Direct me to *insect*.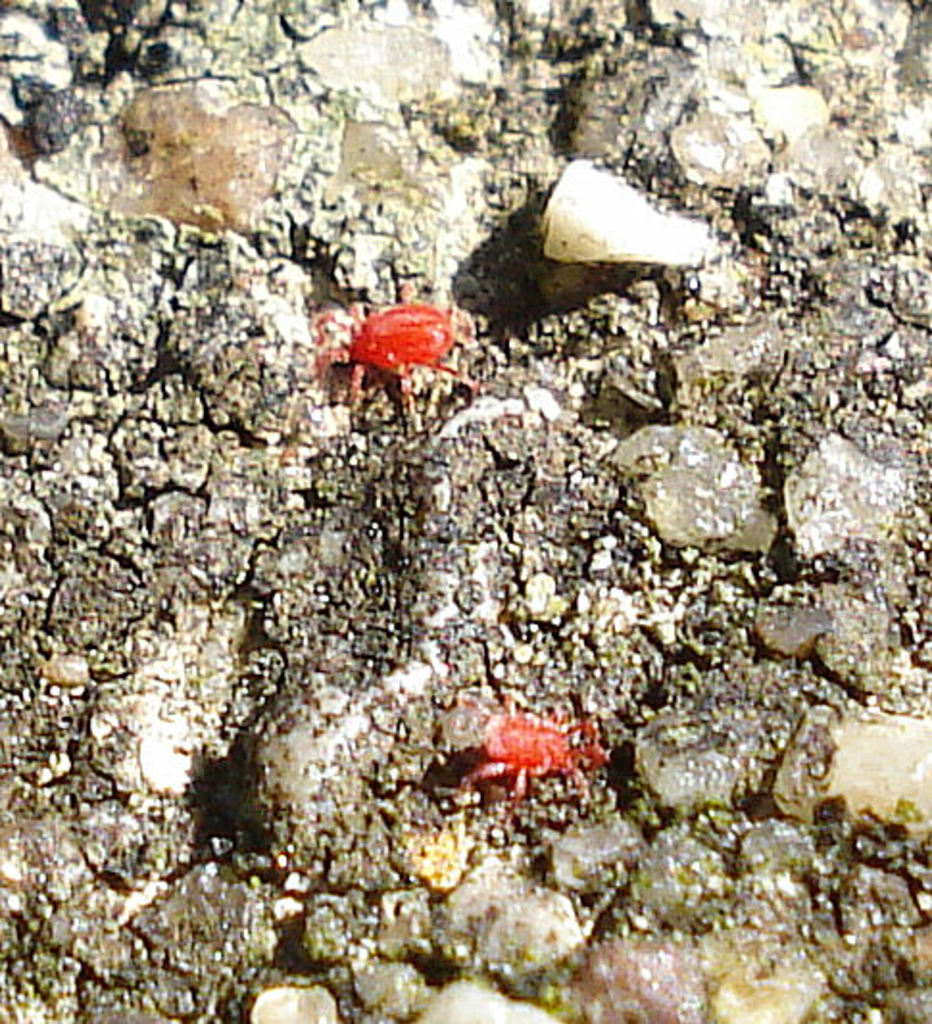
Direction: [319,286,486,423].
